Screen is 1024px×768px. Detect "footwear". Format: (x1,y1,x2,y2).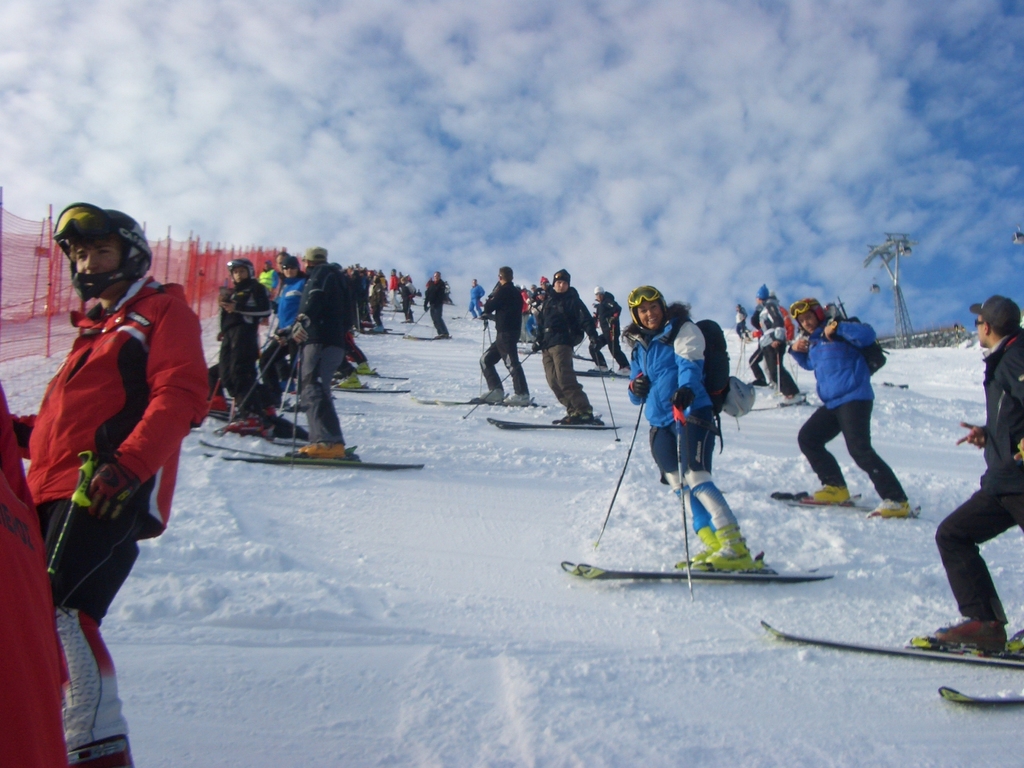
(799,483,850,505).
